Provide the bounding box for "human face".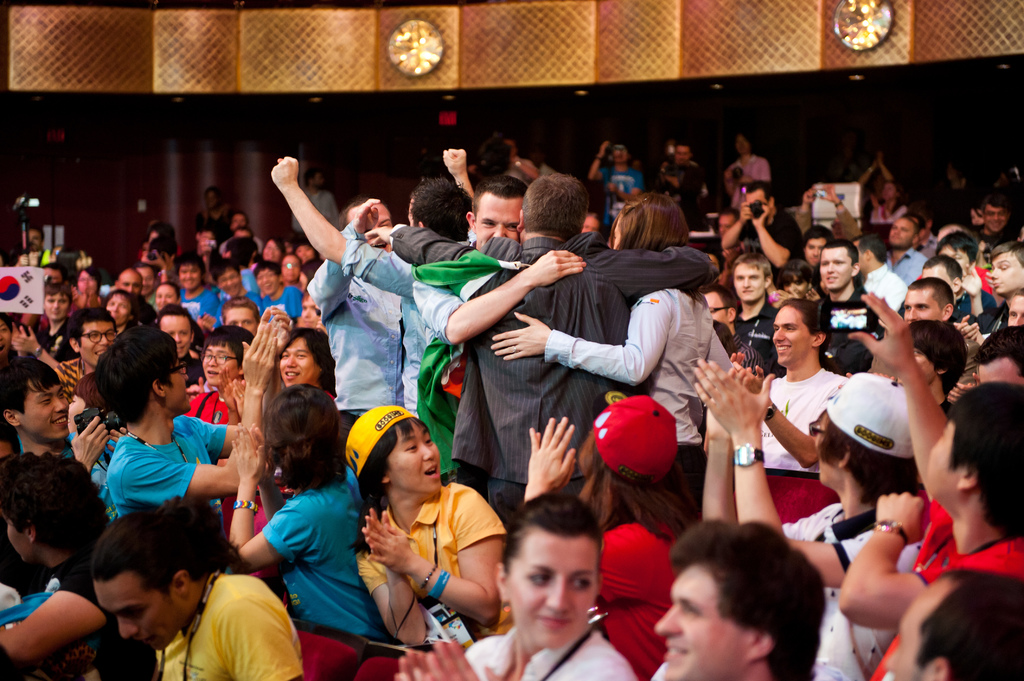
bbox=(178, 263, 199, 291).
